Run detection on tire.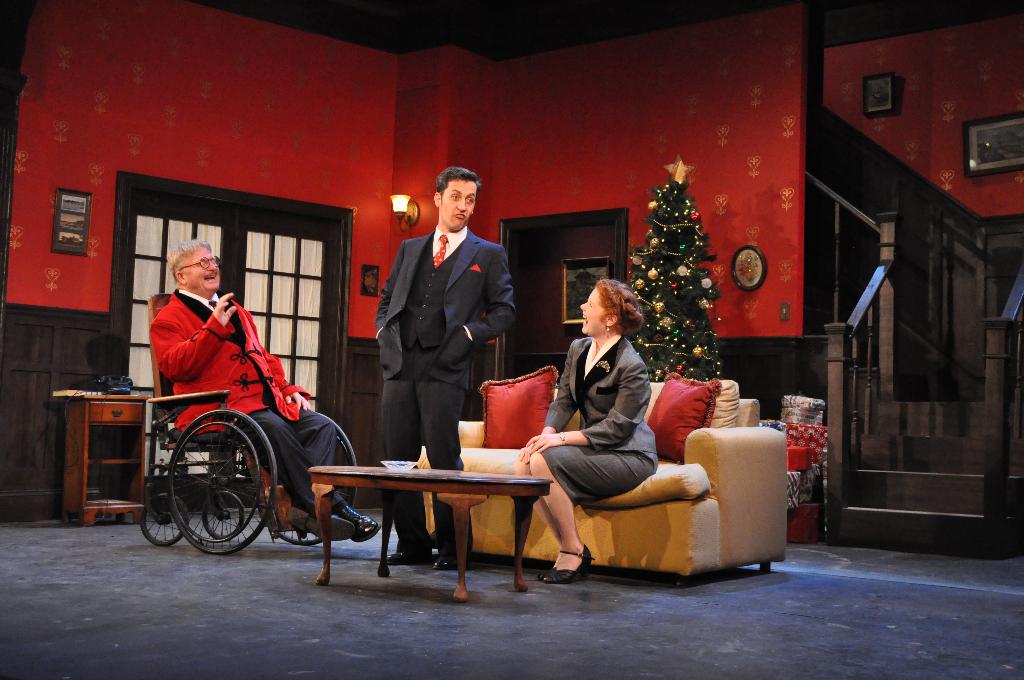
Result: rect(200, 490, 245, 538).
